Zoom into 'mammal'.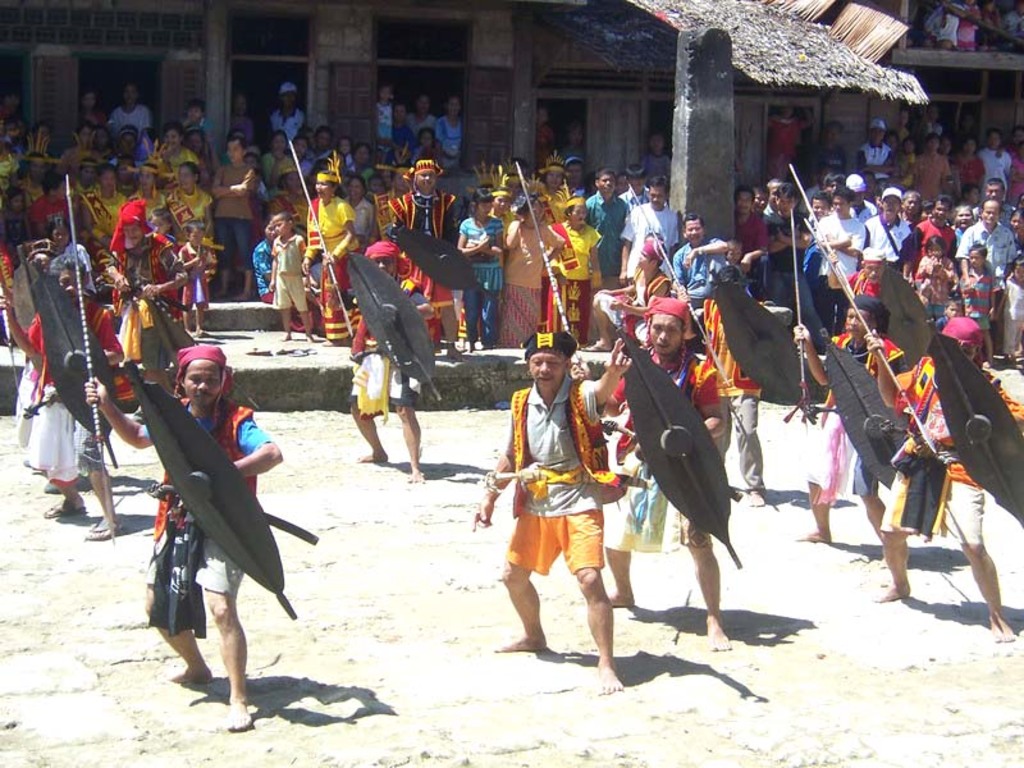
Zoom target: 790,291,902,541.
